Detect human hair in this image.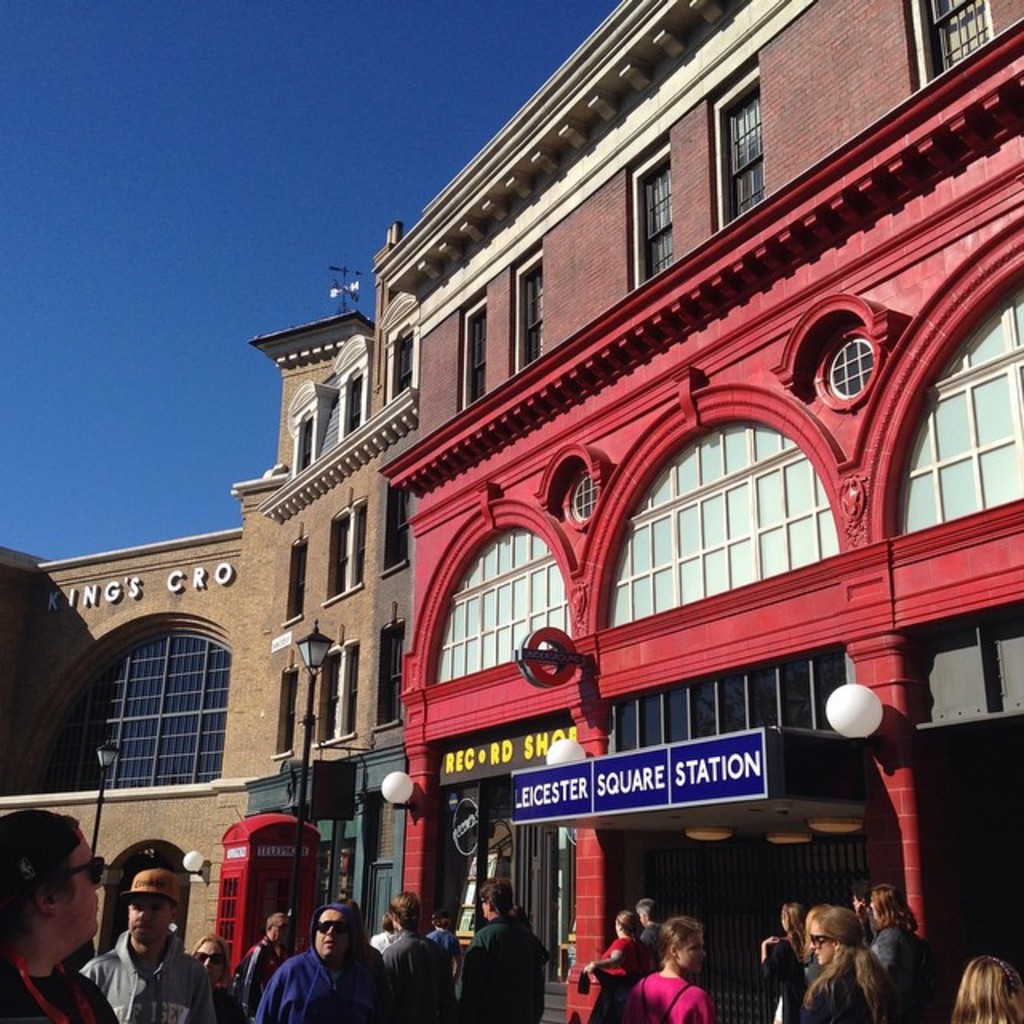
Detection: box=[654, 915, 706, 974].
